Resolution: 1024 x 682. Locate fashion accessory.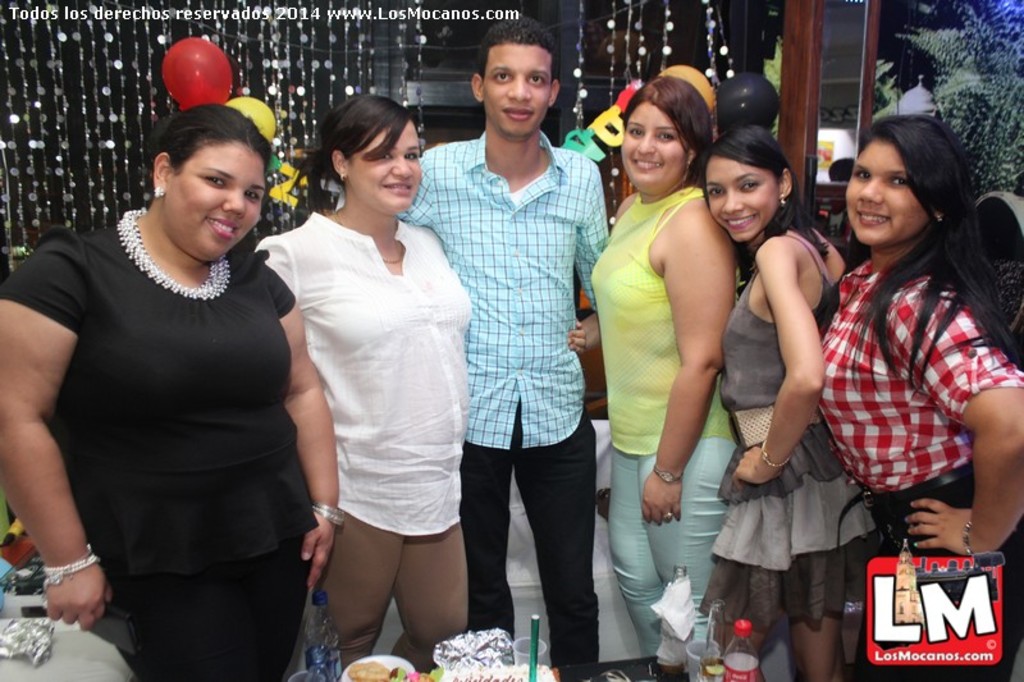
[763, 435, 791, 471].
